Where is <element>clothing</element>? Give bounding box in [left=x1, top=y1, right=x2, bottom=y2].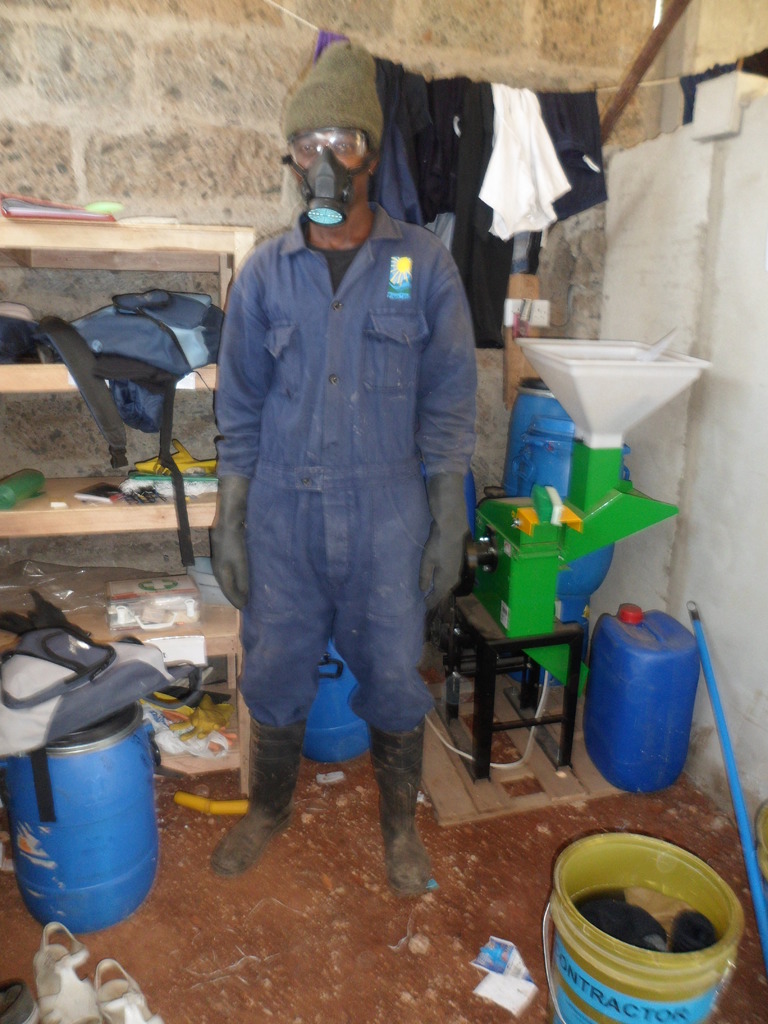
[left=212, top=198, right=476, bottom=731].
